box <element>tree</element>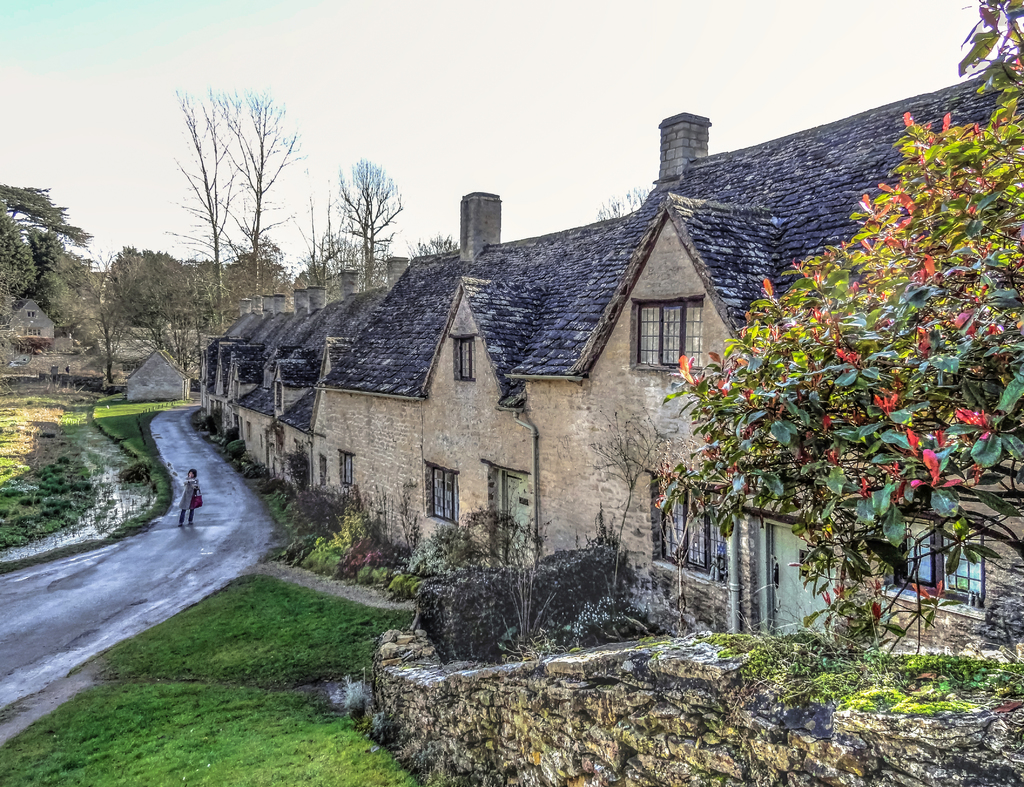
BBox(329, 161, 405, 273)
